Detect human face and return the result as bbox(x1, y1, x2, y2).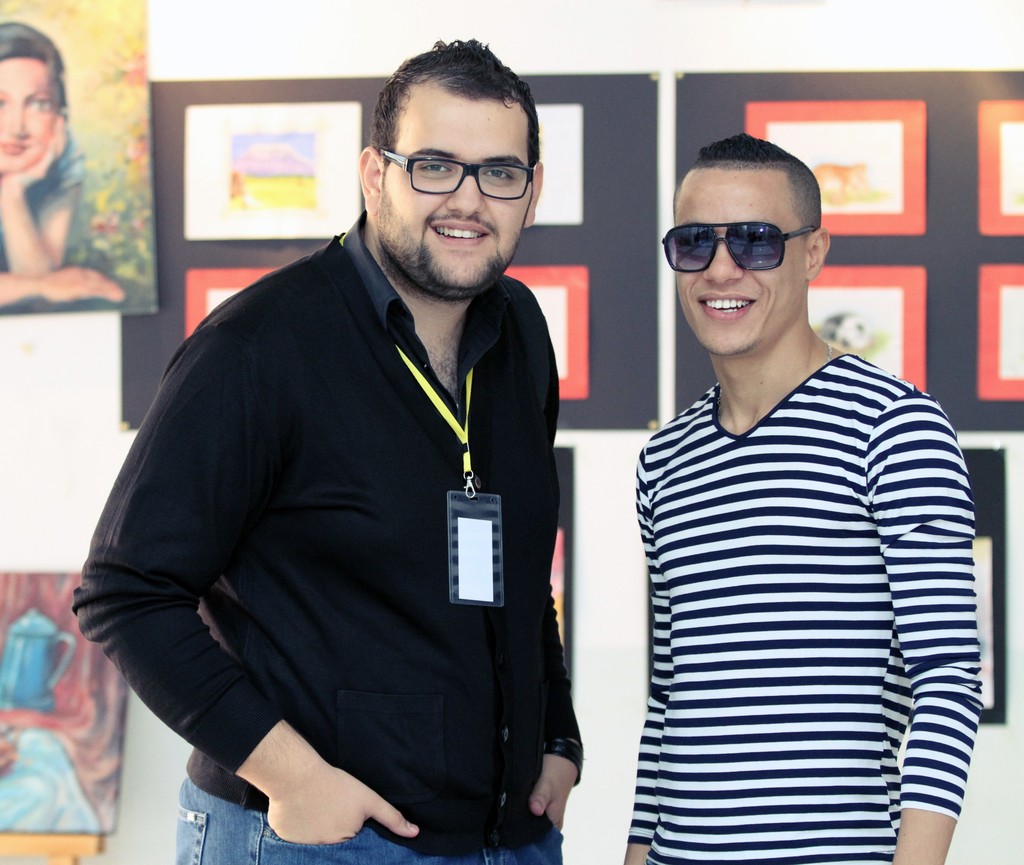
bbox(0, 57, 58, 174).
